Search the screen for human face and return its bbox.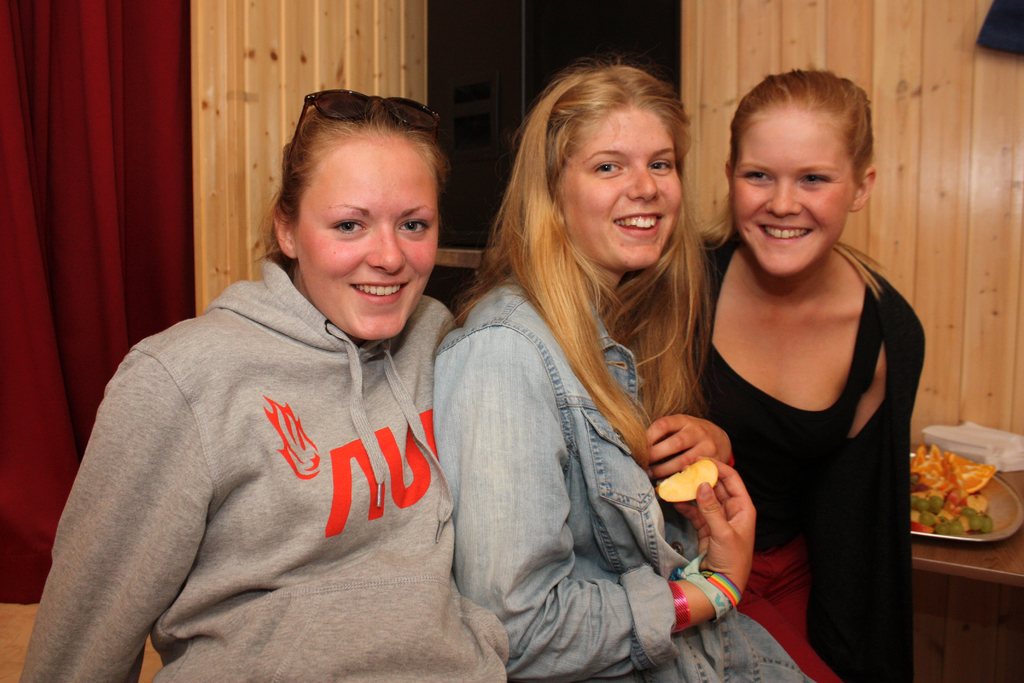
Found: (x1=285, y1=135, x2=438, y2=338).
